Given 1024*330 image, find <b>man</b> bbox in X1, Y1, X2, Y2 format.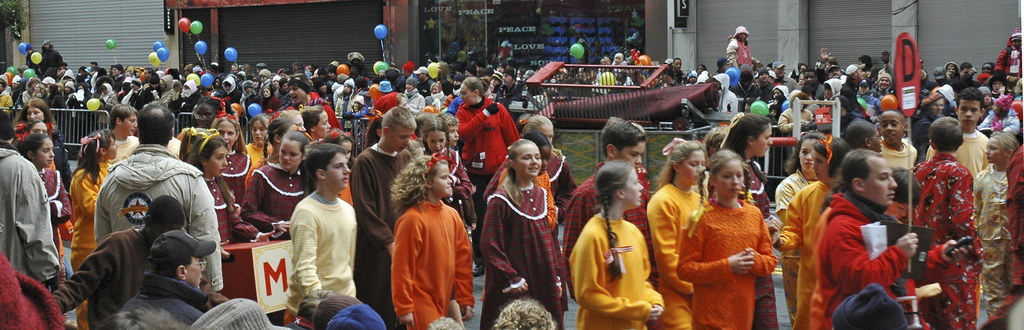
757, 66, 772, 89.
